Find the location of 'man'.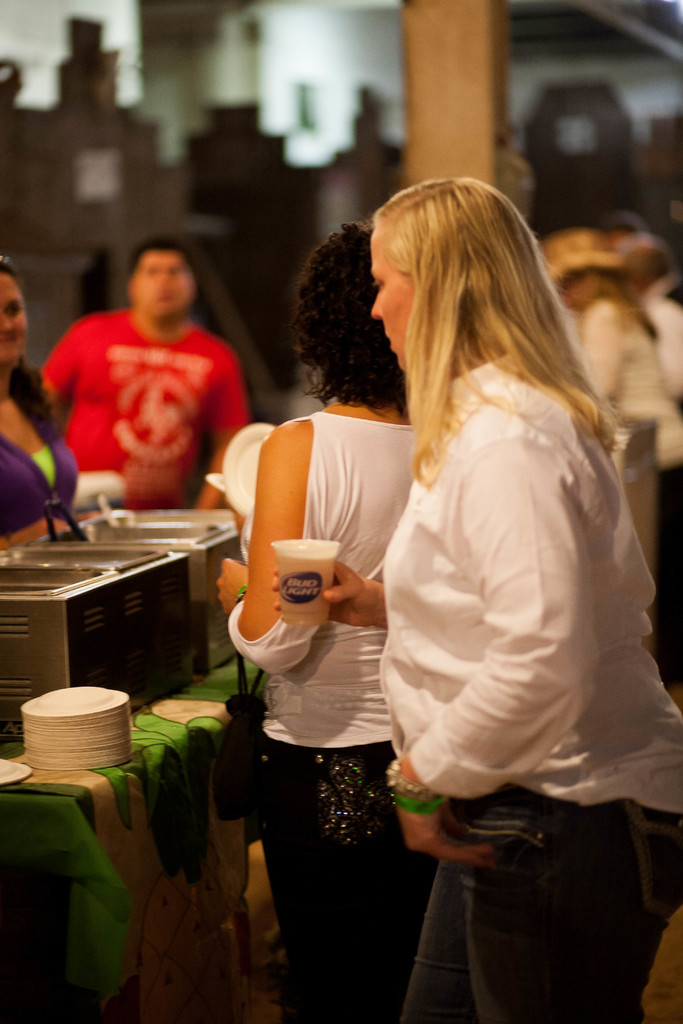
Location: [15,245,271,508].
